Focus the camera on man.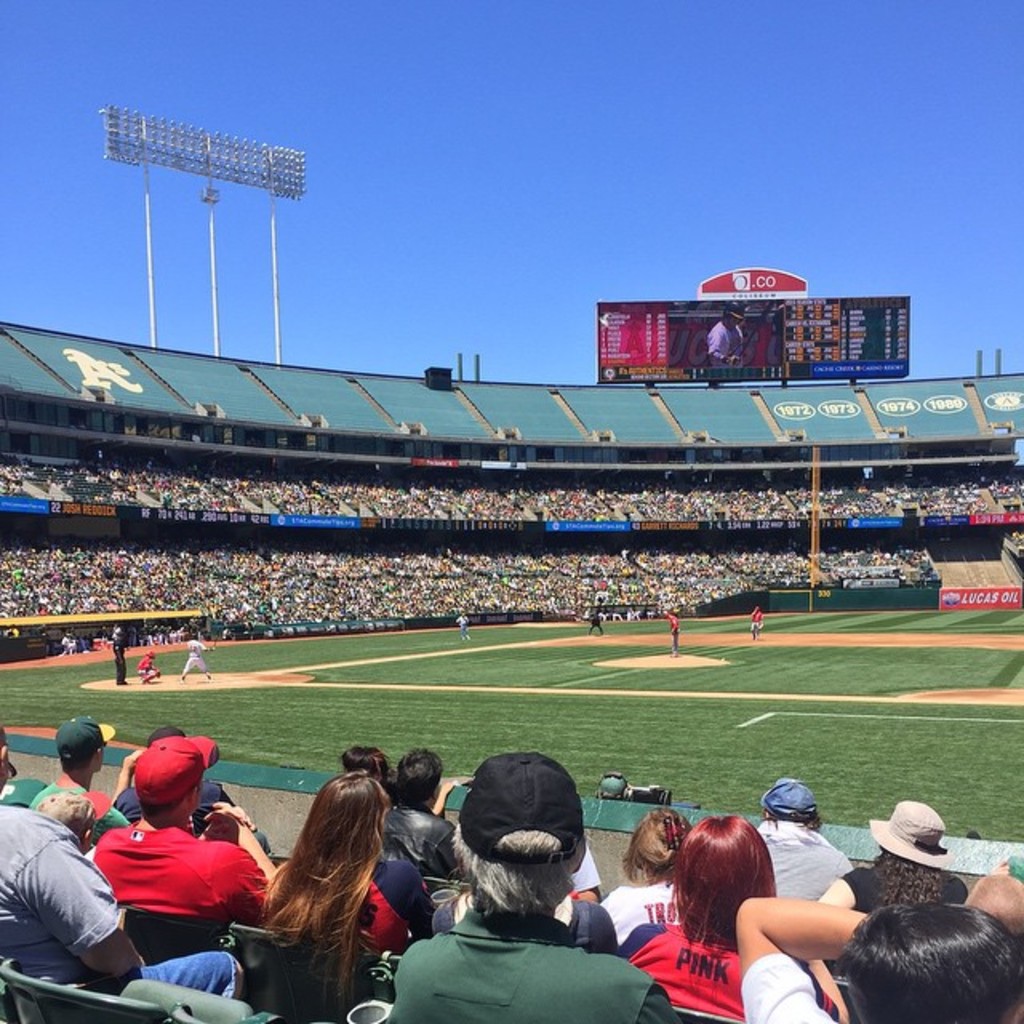
Focus region: 91 723 283 925.
